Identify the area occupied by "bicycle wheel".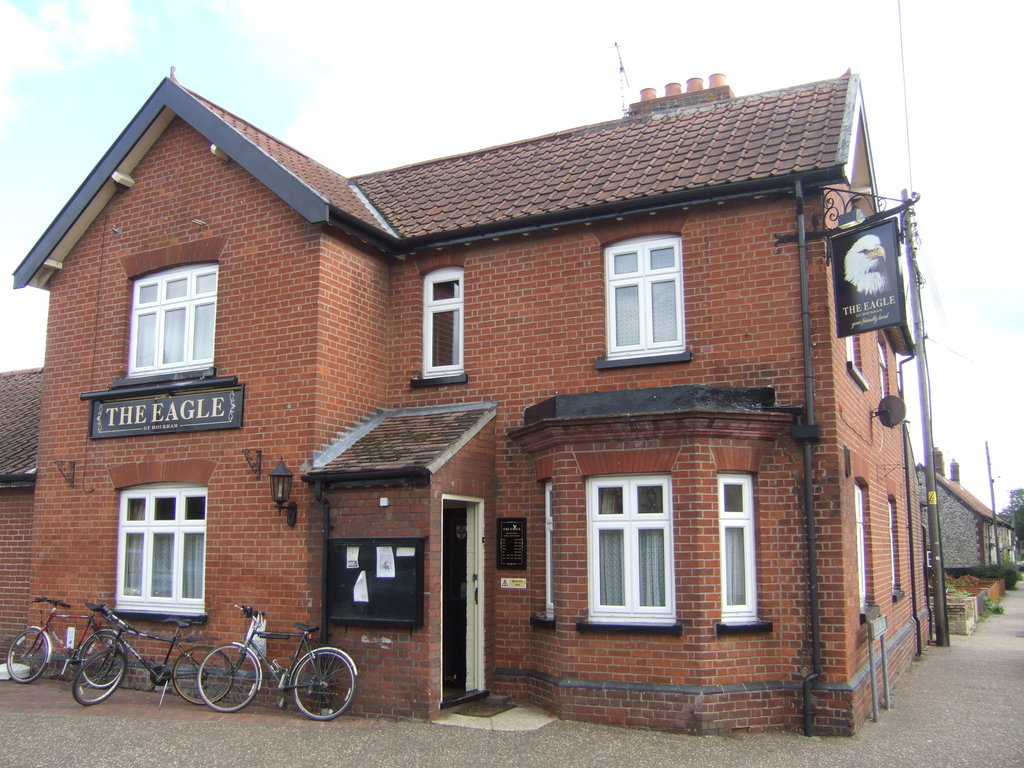
Area: (72,648,127,705).
